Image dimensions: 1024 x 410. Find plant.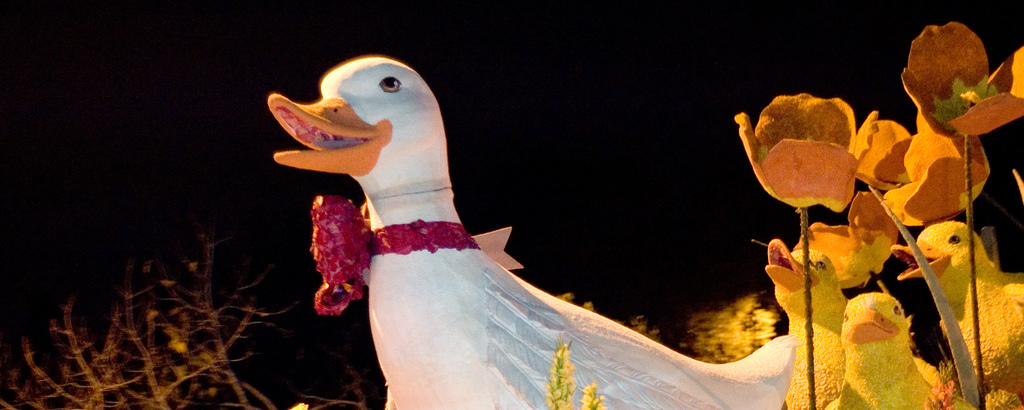
locate(0, 230, 359, 409).
